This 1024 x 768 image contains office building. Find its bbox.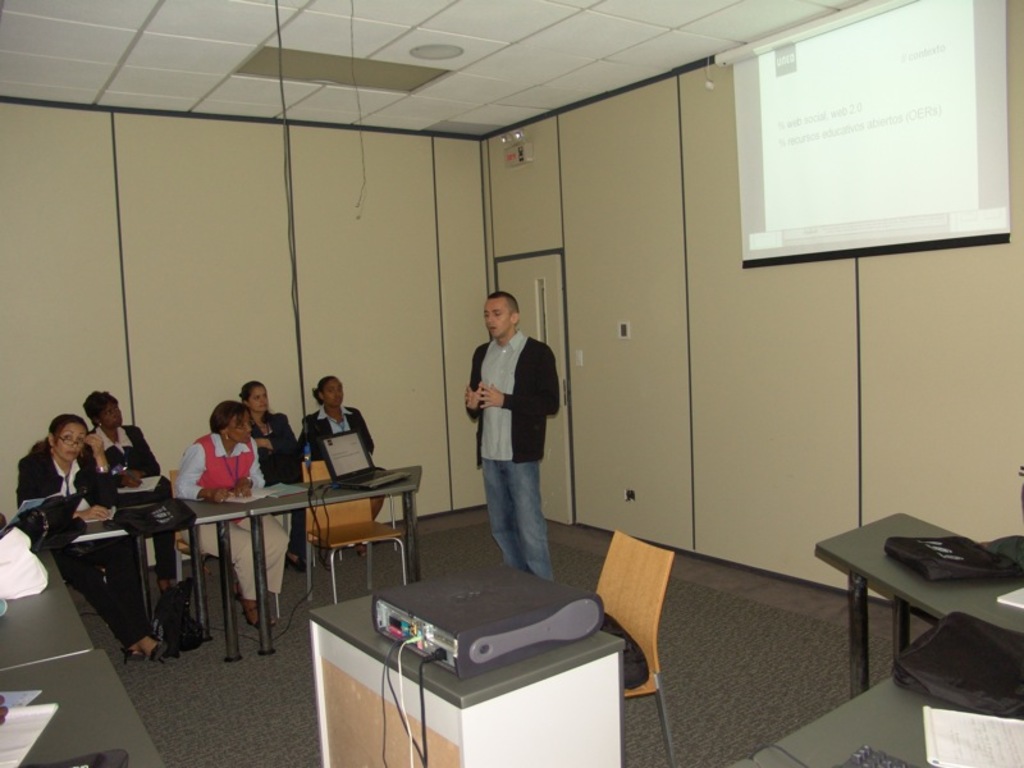
select_region(22, 0, 1023, 736).
